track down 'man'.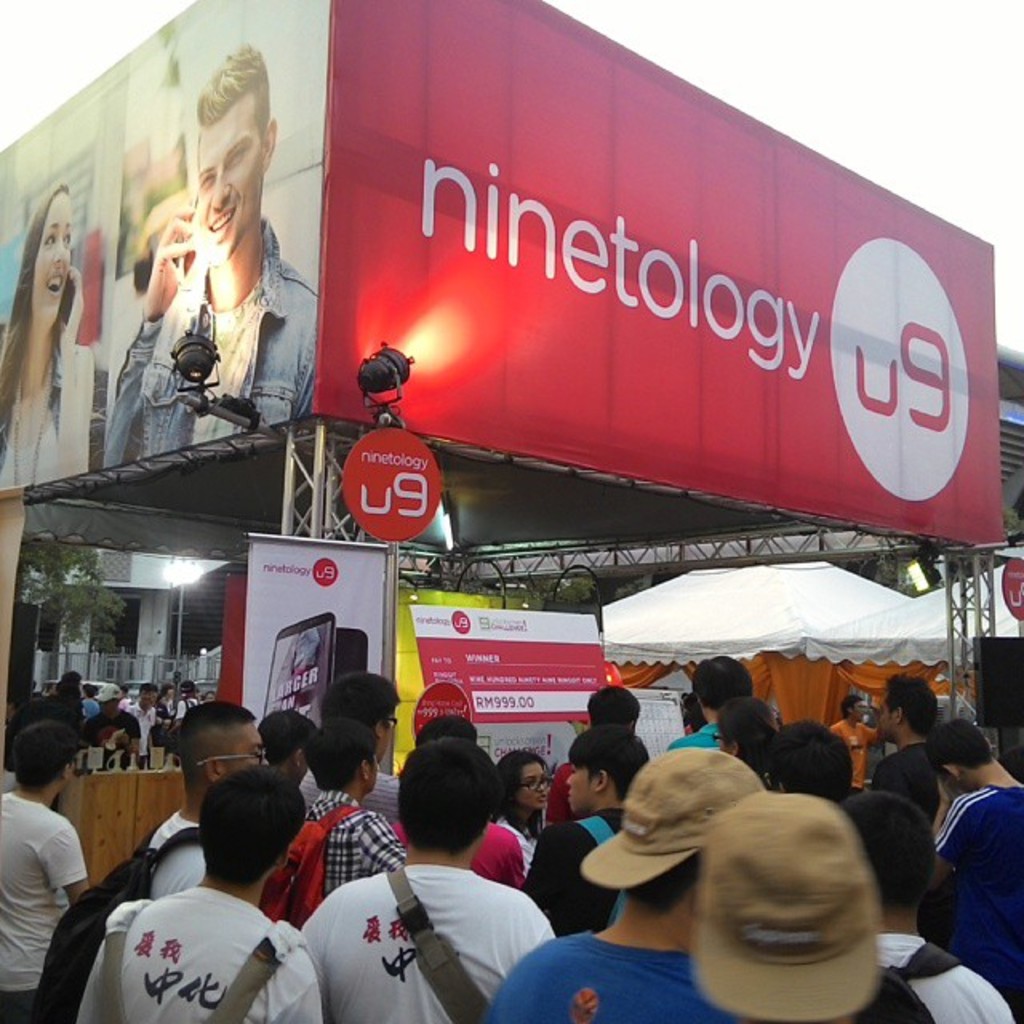
Tracked to [293, 733, 562, 1022].
